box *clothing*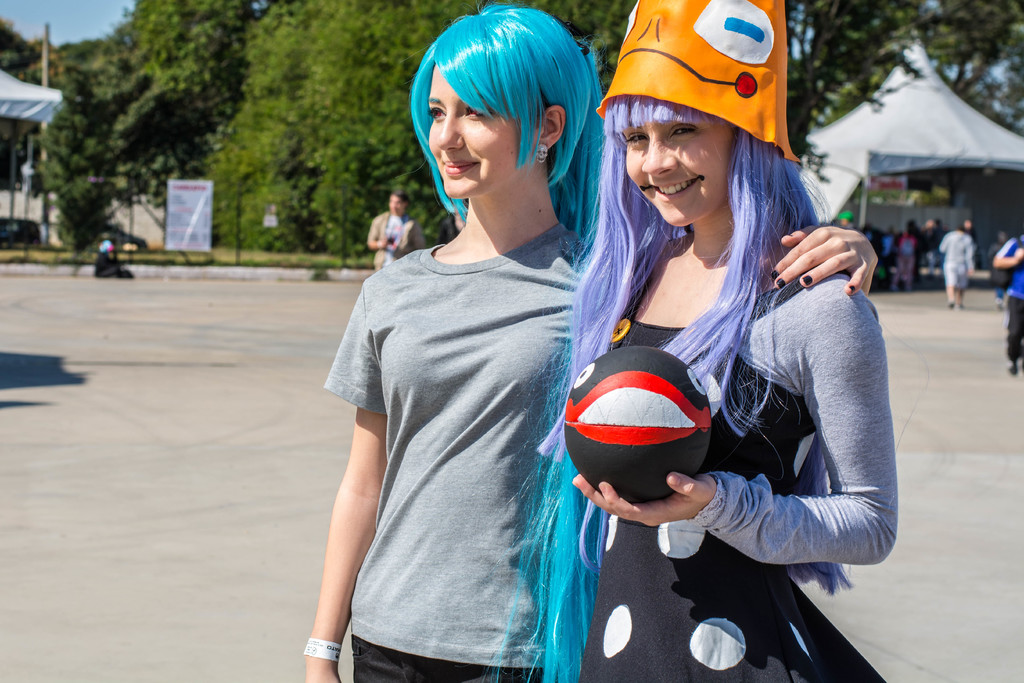
330 218 602 682
